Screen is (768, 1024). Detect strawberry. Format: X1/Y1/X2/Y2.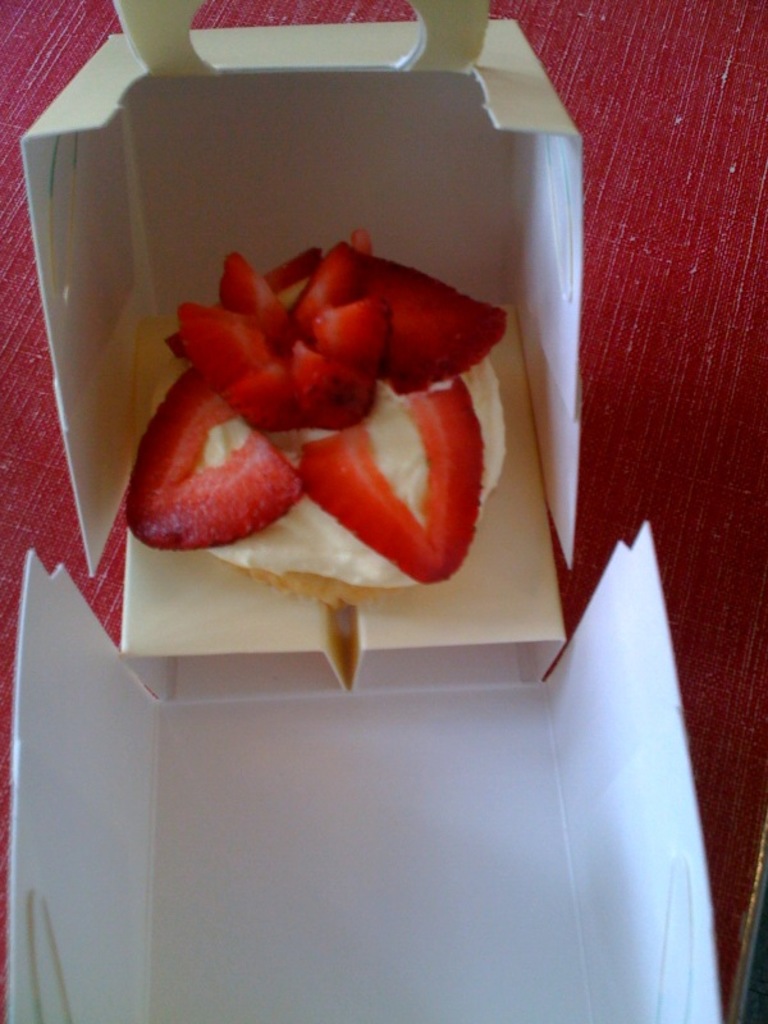
367/248/507/397.
